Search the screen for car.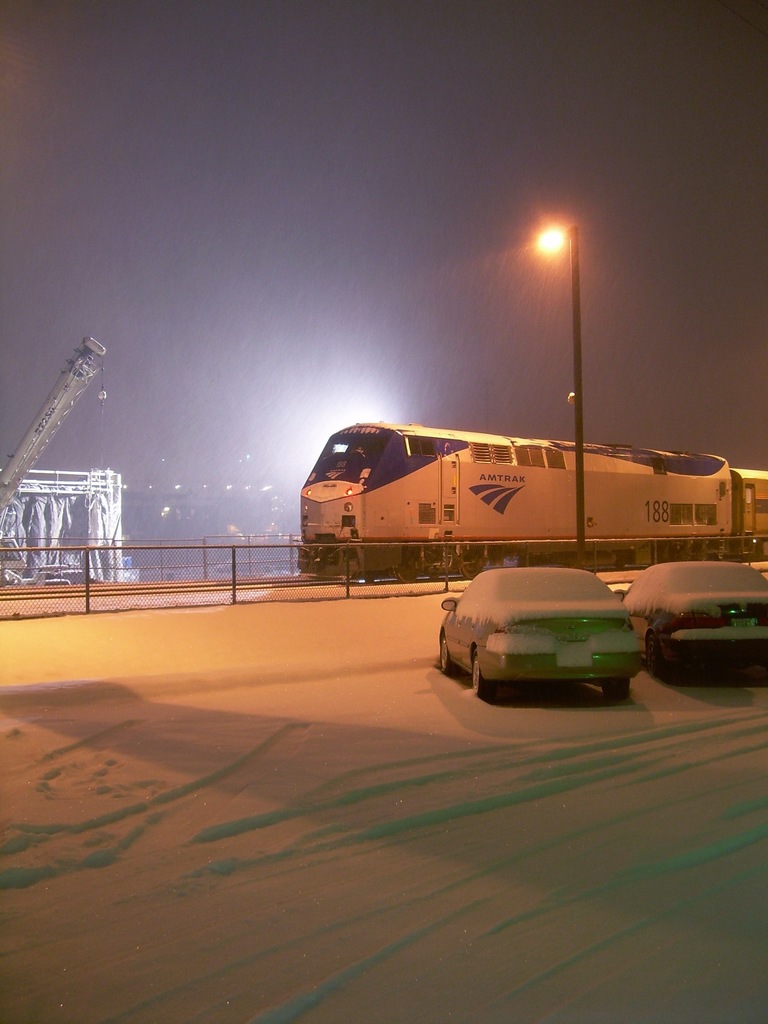
Found at 436/567/642/698.
